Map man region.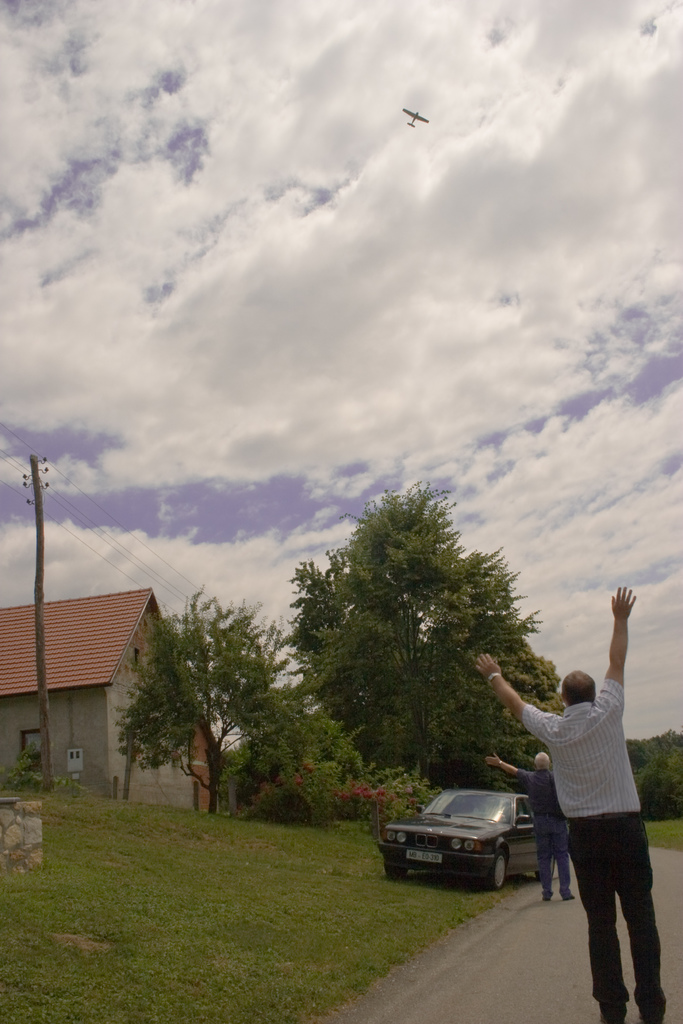
Mapped to (455, 749, 572, 903).
